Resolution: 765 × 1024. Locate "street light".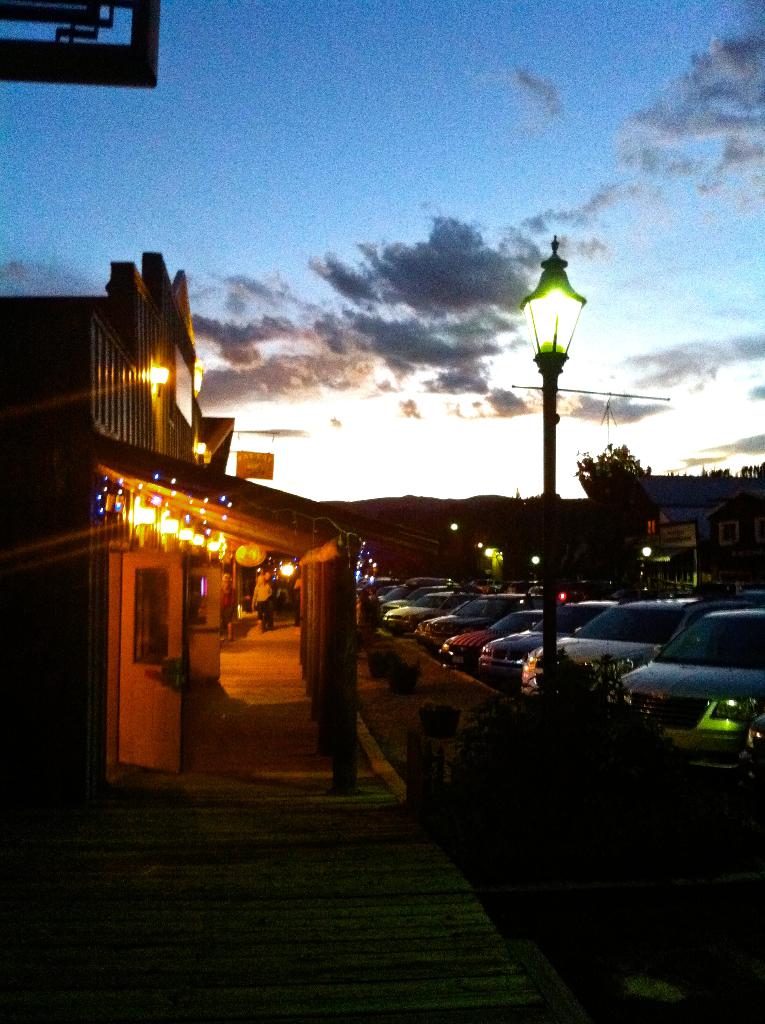
(519,230,586,686).
